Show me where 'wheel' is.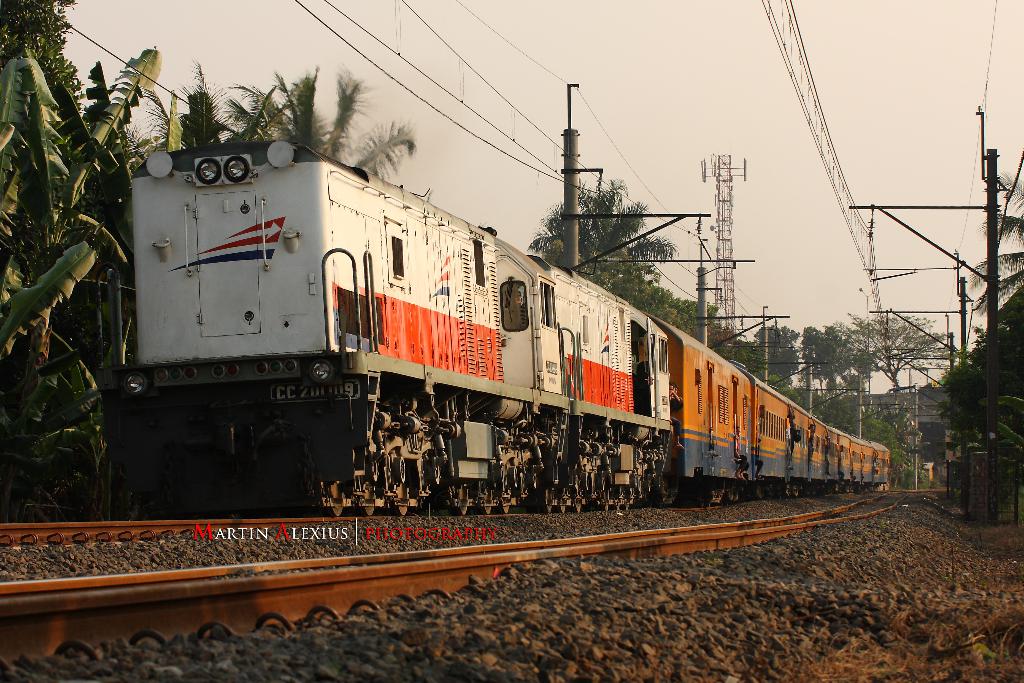
'wheel' is at (left=577, top=504, right=581, bottom=509).
